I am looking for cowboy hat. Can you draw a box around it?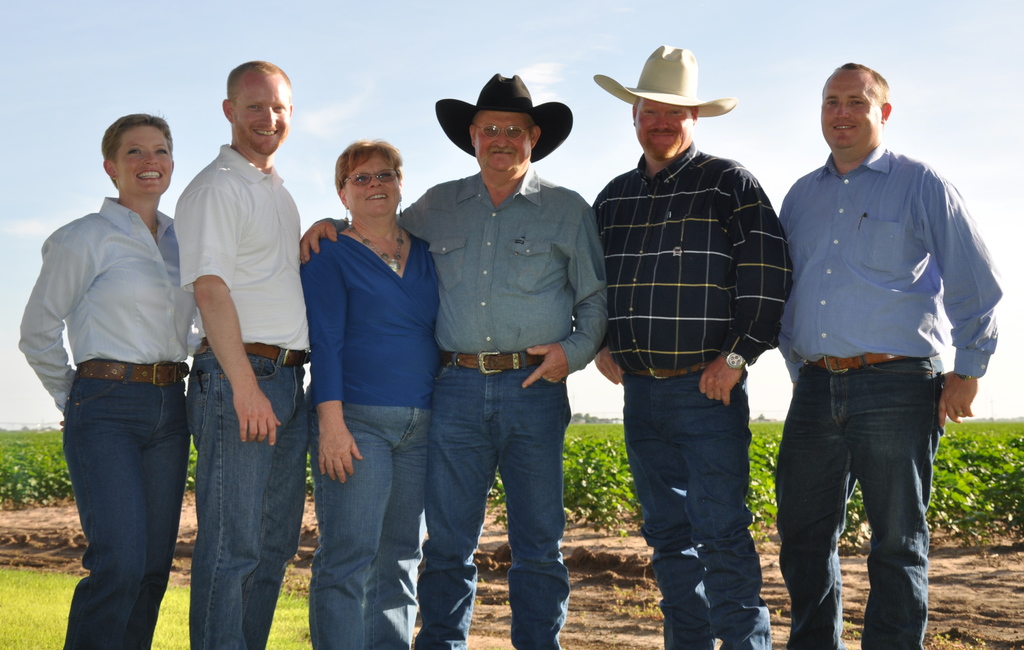
Sure, the bounding box is [x1=433, y1=75, x2=571, y2=182].
